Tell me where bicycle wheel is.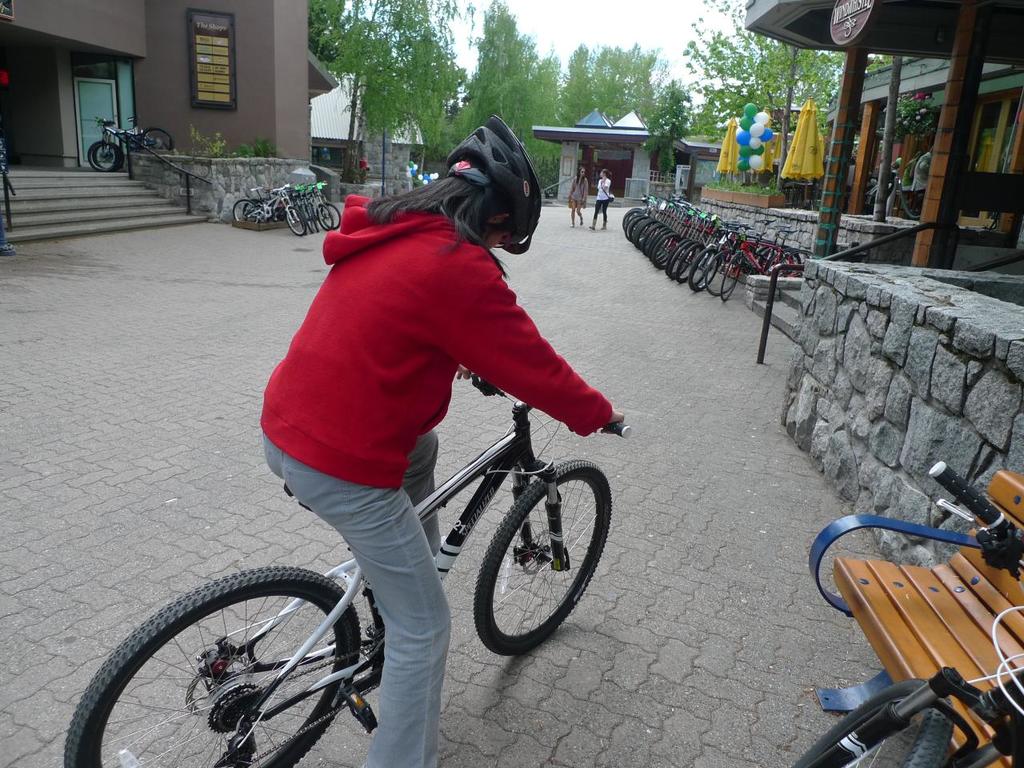
bicycle wheel is at (94, 143, 122, 167).
